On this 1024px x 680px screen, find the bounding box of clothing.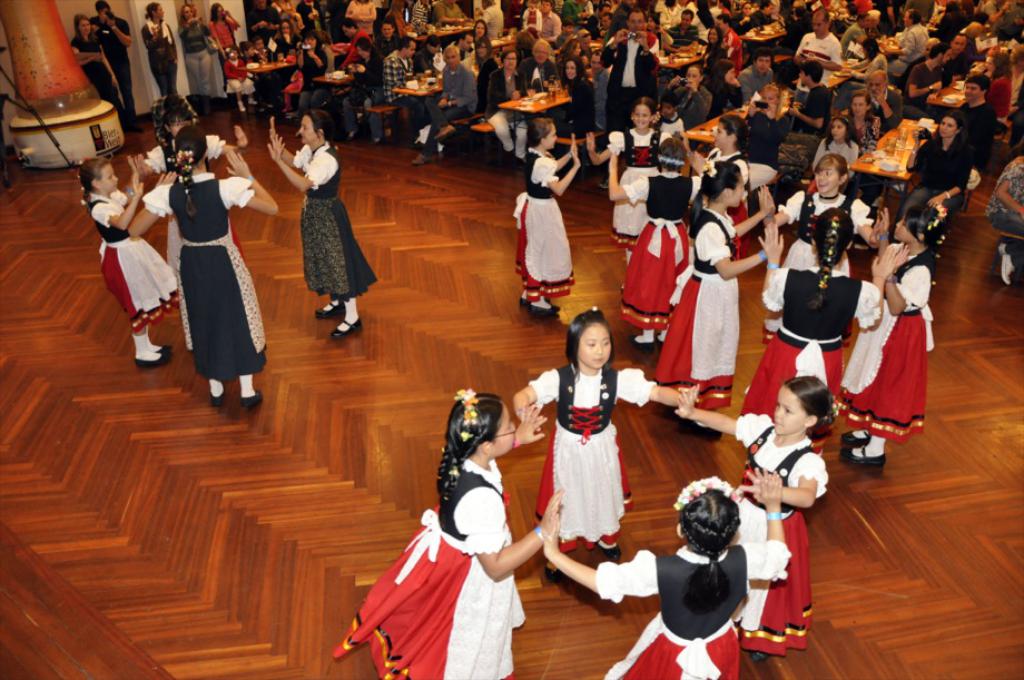
Bounding box: box=[145, 18, 178, 92].
